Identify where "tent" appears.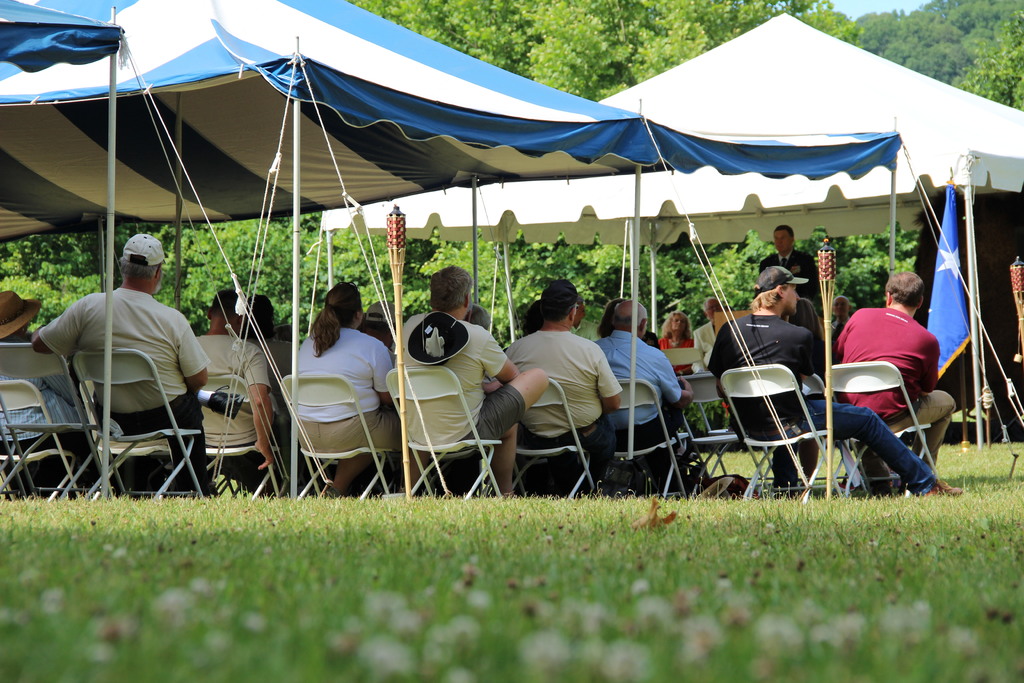
Appears at bbox=(0, 2, 1023, 497).
